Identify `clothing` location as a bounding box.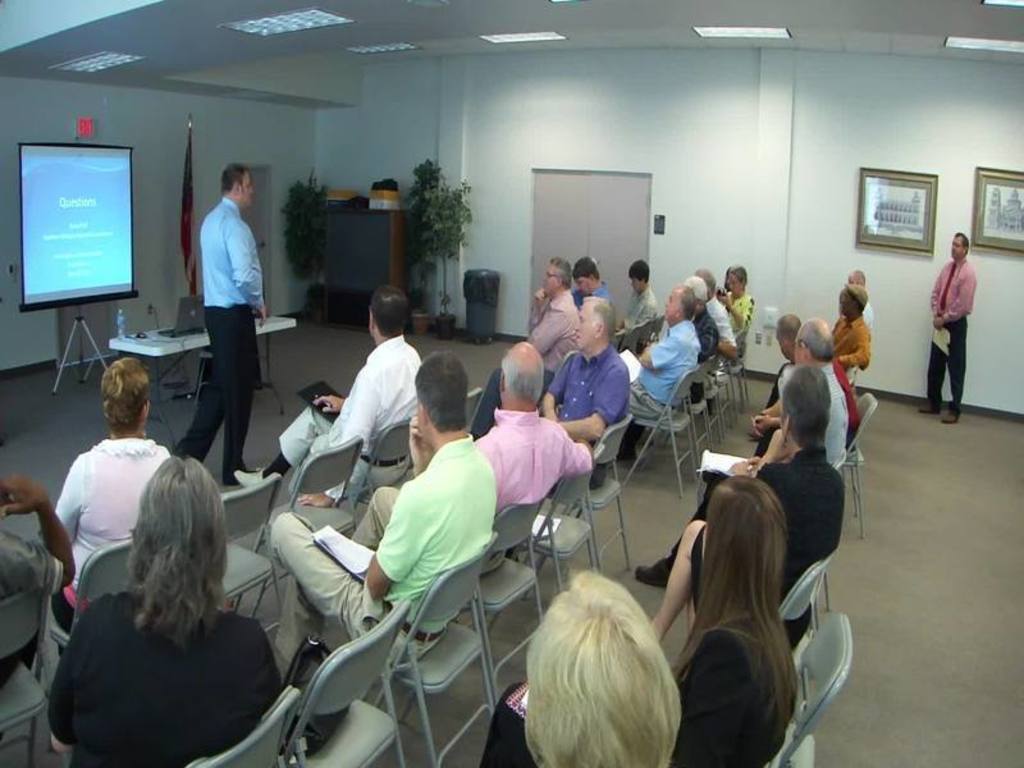
box=[266, 440, 495, 645].
